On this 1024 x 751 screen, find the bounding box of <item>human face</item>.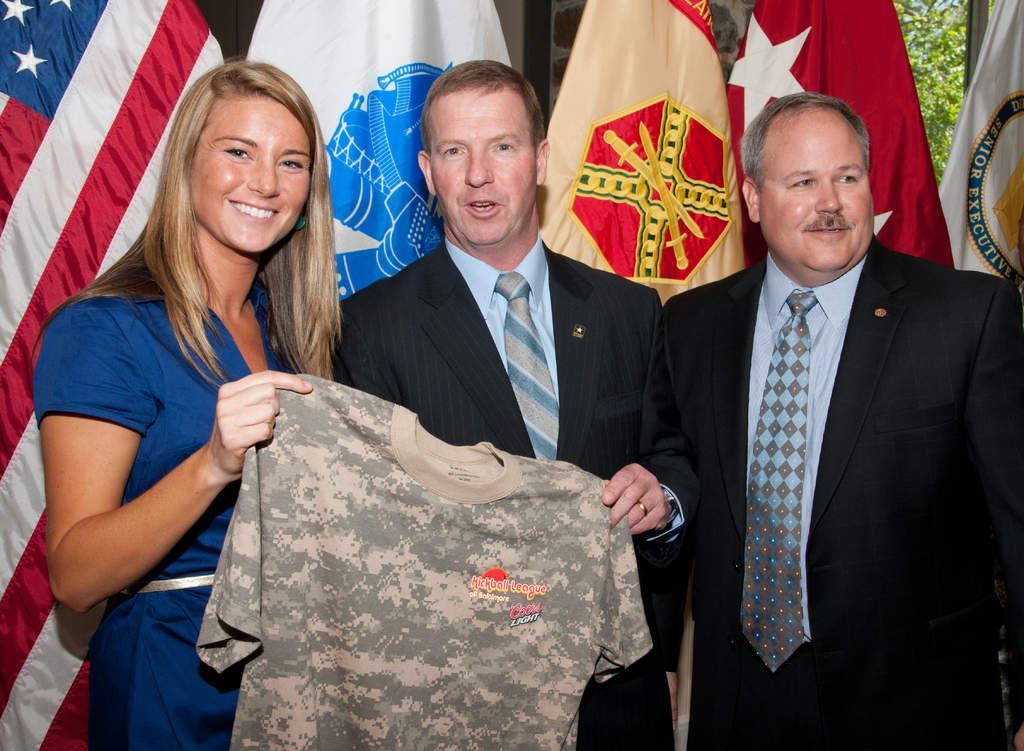
Bounding box: [425,90,536,236].
